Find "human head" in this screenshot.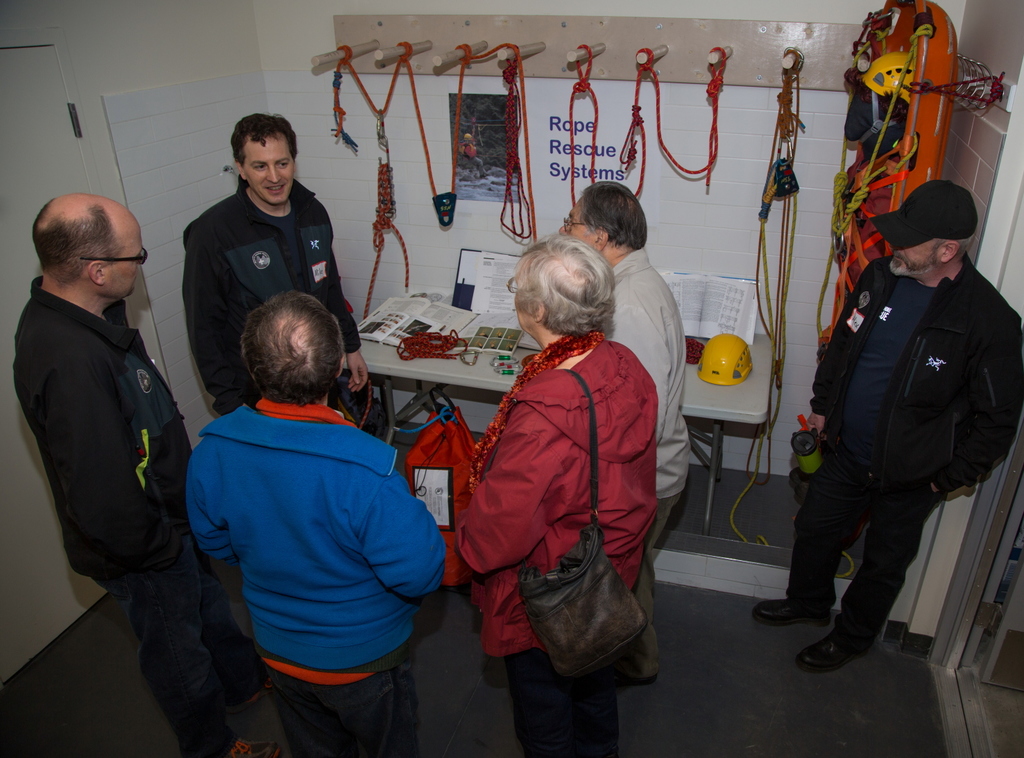
The bounding box for "human head" is box(893, 176, 977, 280).
